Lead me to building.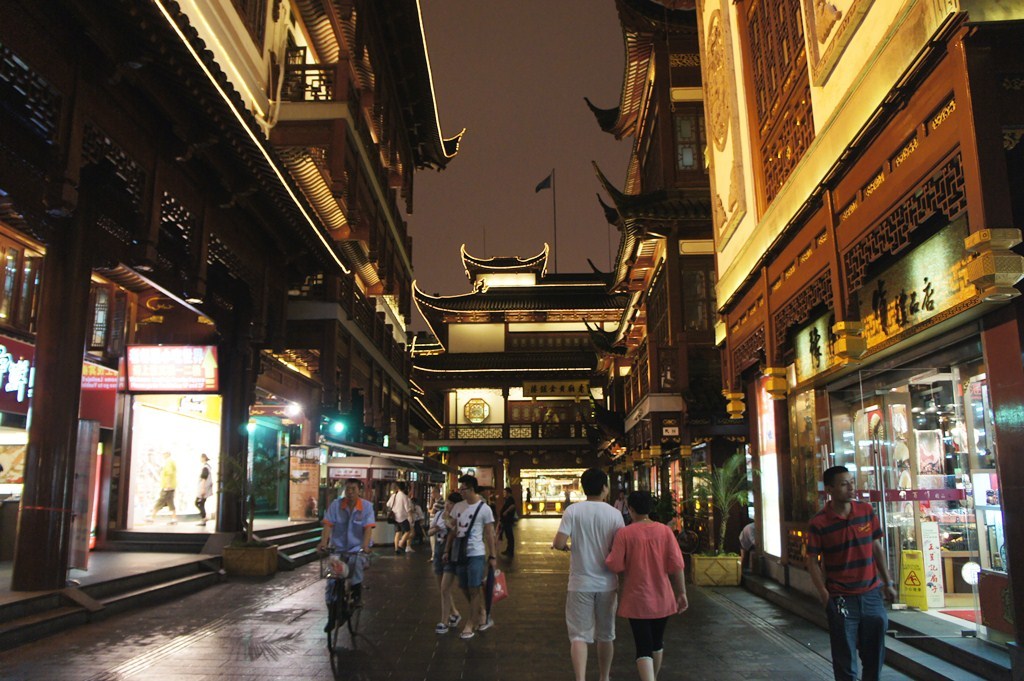
Lead to [left=584, top=0, right=1023, bottom=673].
